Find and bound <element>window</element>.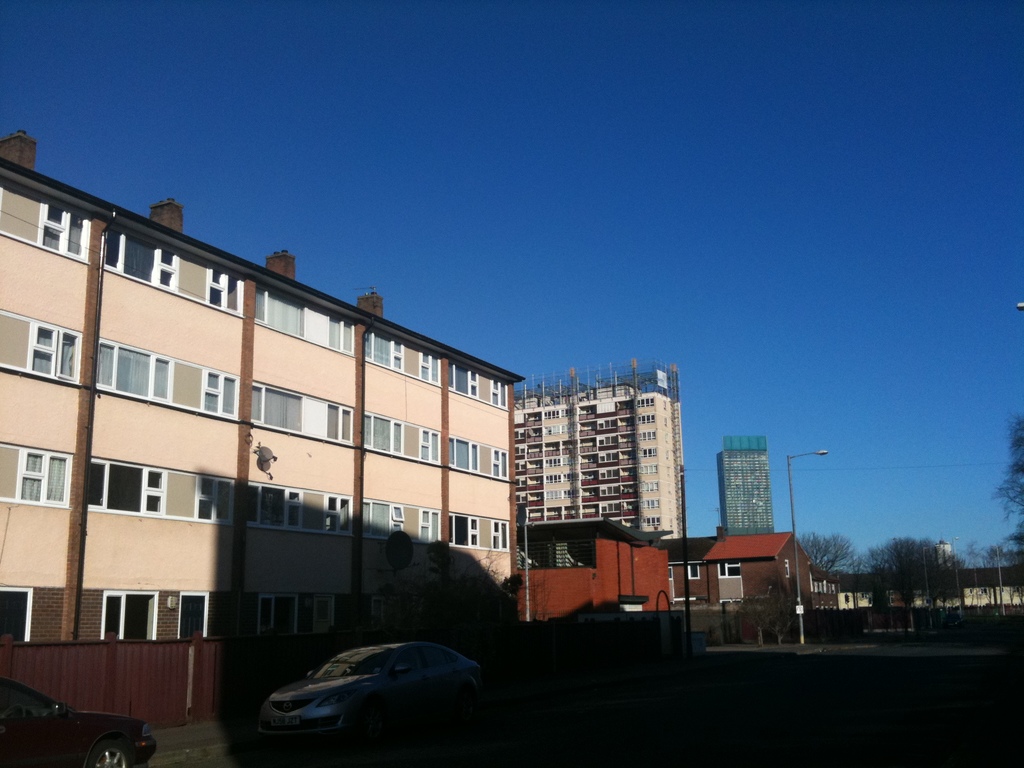
Bound: (left=210, top=269, right=244, bottom=315).
